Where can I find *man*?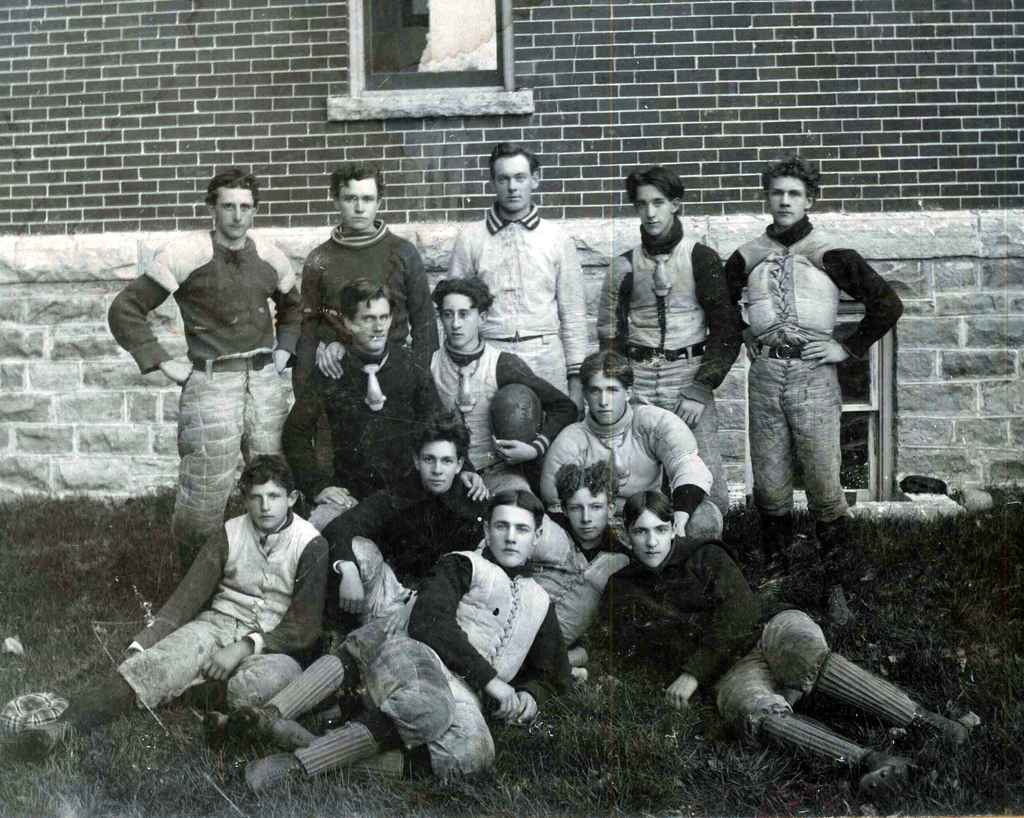
You can find it at 300 160 443 376.
